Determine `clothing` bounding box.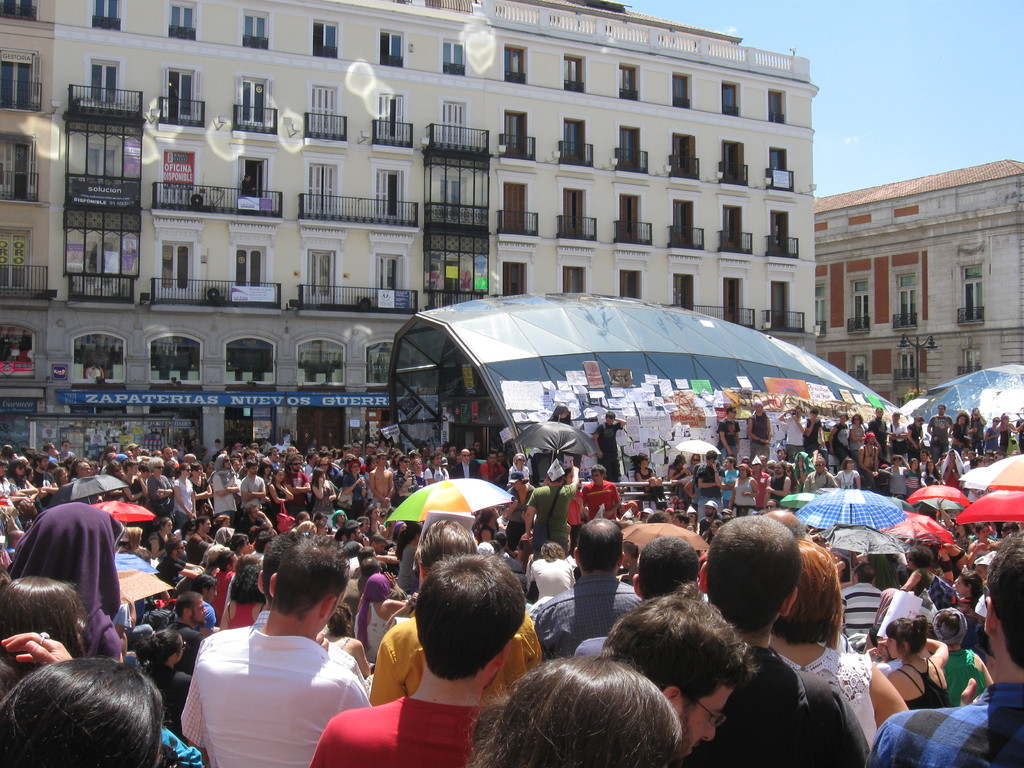
Determined: {"x1": 349, "y1": 470, "x2": 367, "y2": 514}.
